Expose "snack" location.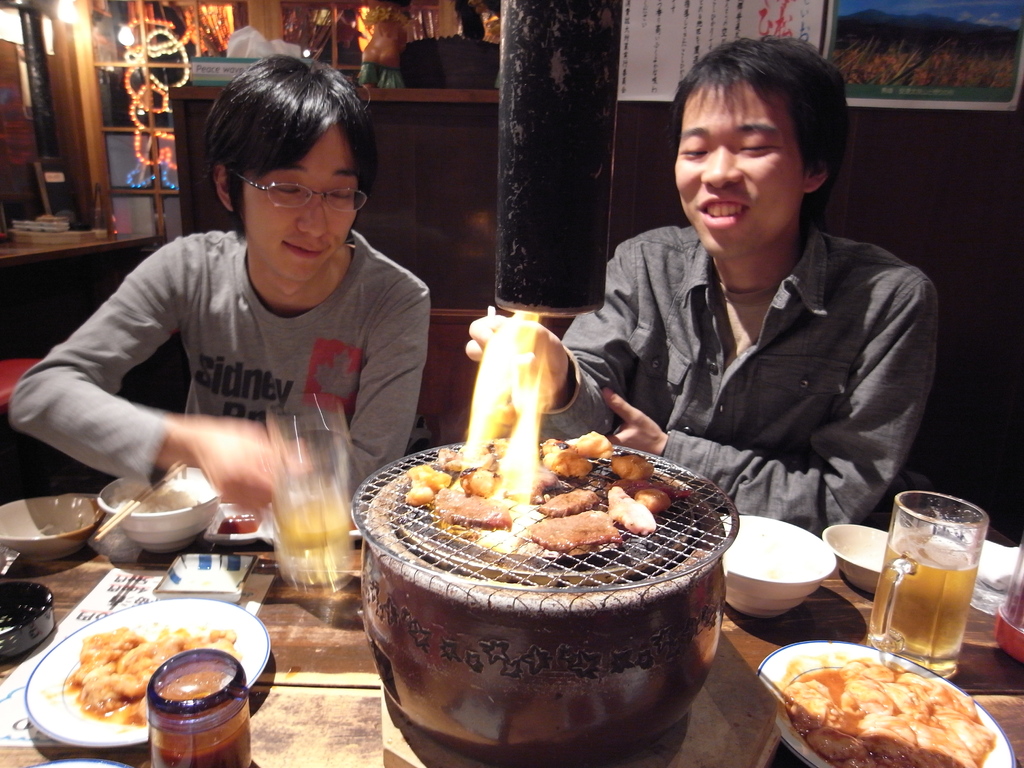
Exposed at 778 646 981 766.
